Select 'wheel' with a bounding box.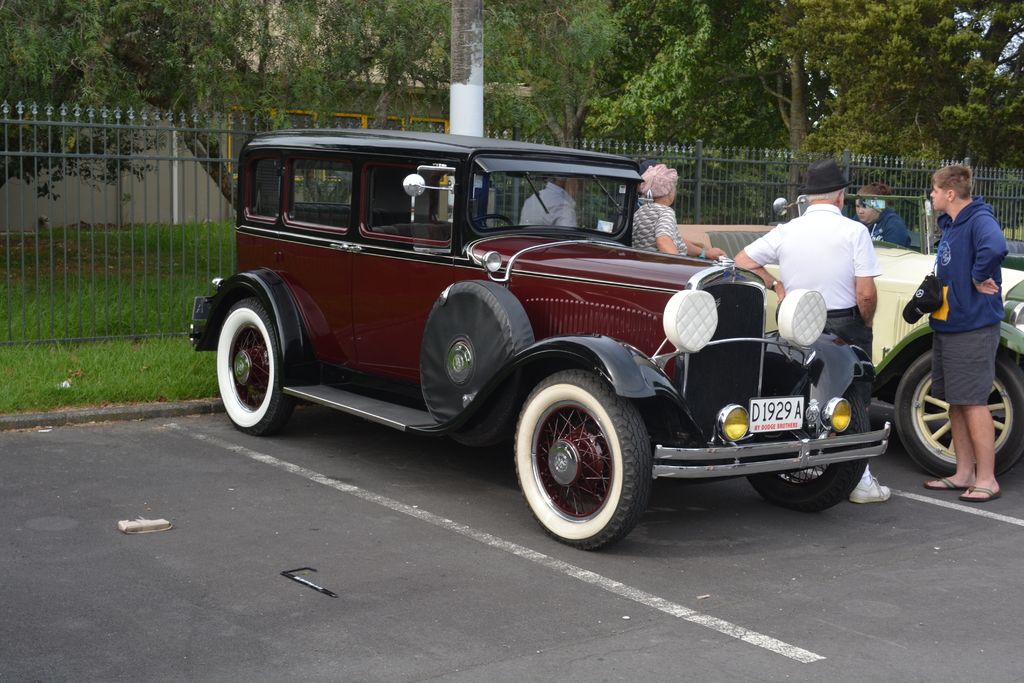
x1=748, y1=383, x2=872, y2=511.
